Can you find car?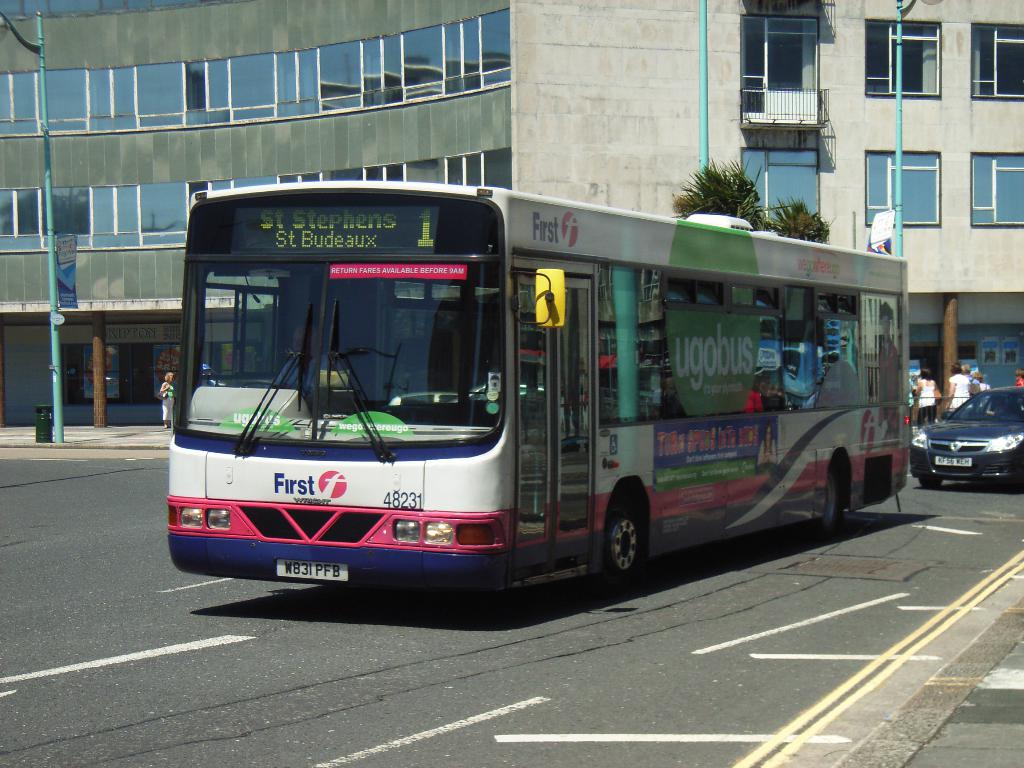
Yes, bounding box: (919,383,1021,489).
